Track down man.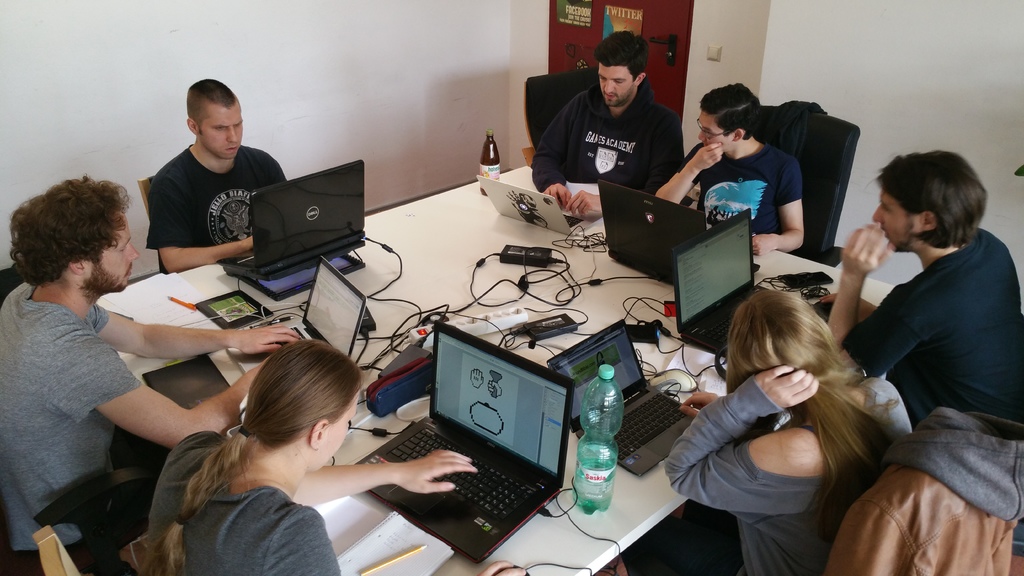
Tracked to 656/79/803/255.
